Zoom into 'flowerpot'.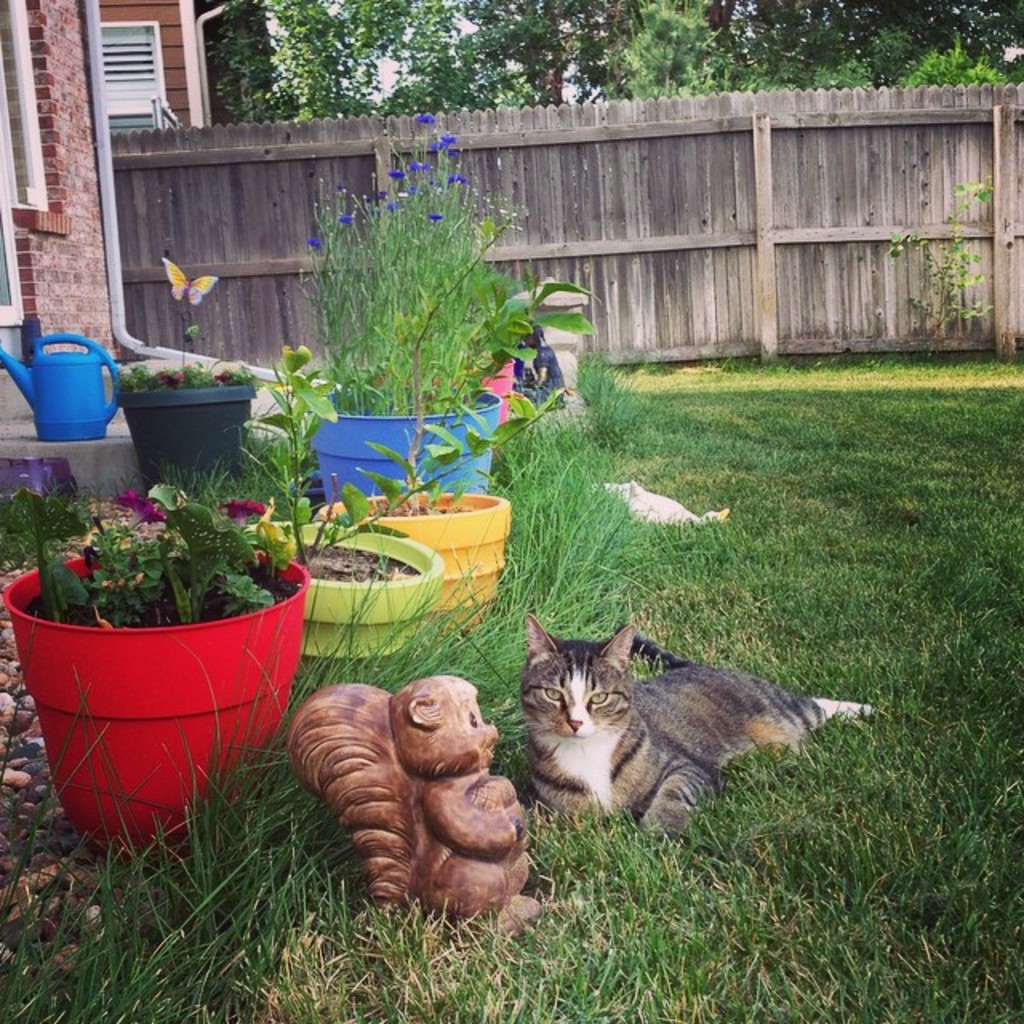
Zoom target: (left=112, top=378, right=254, bottom=494).
